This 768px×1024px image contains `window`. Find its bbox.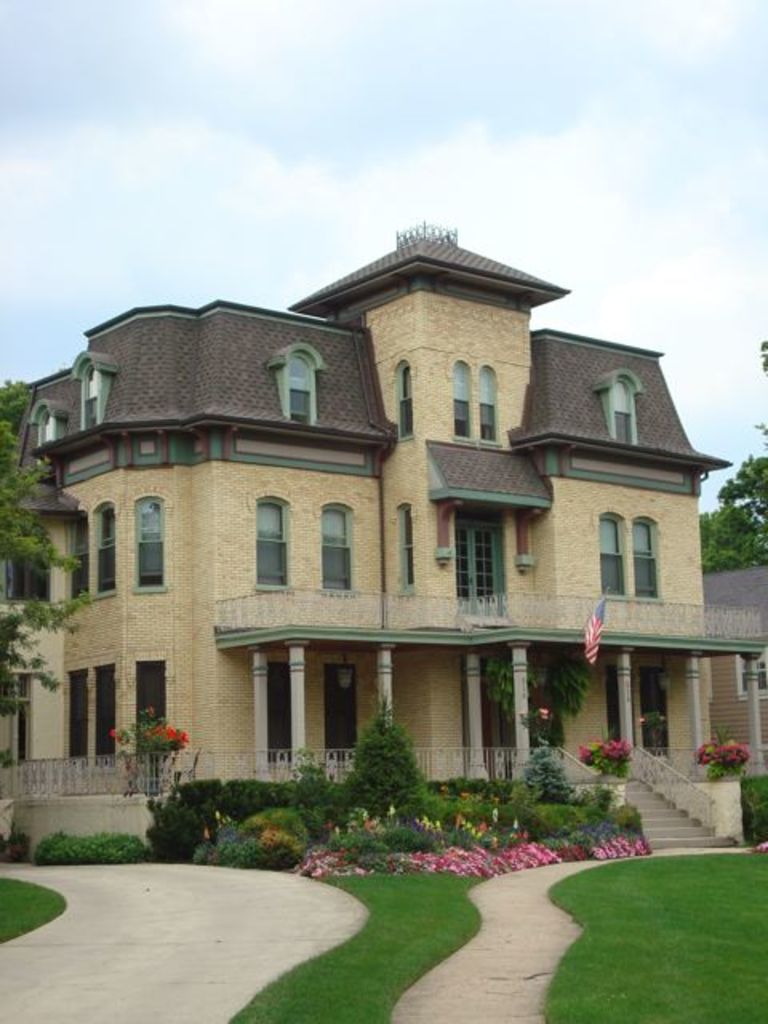
(x1=130, y1=491, x2=163, y2=590).
